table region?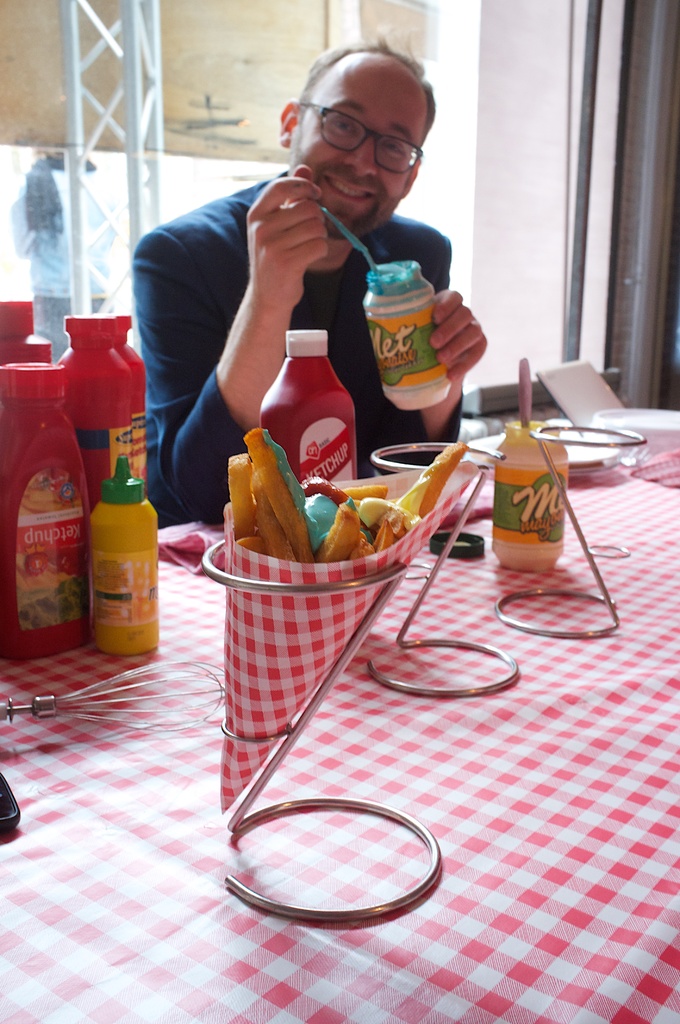
[x1=0, y1=403, x2=679, y2=1023]
